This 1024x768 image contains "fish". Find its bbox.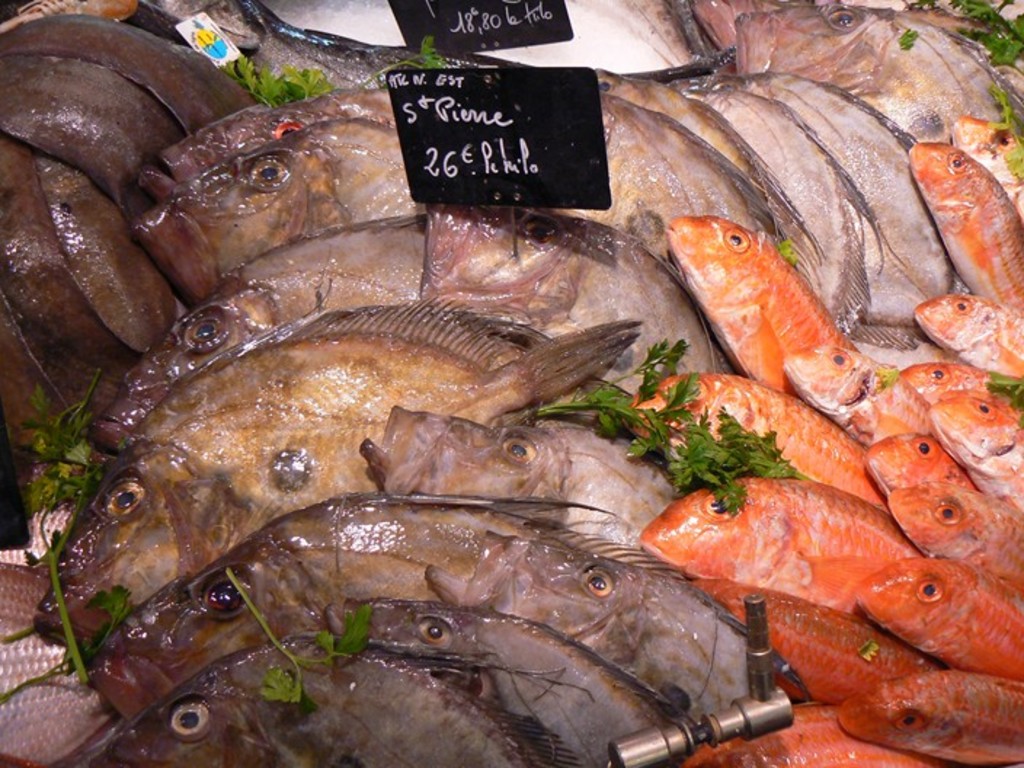
BBox(540, 89, 813, 282).
